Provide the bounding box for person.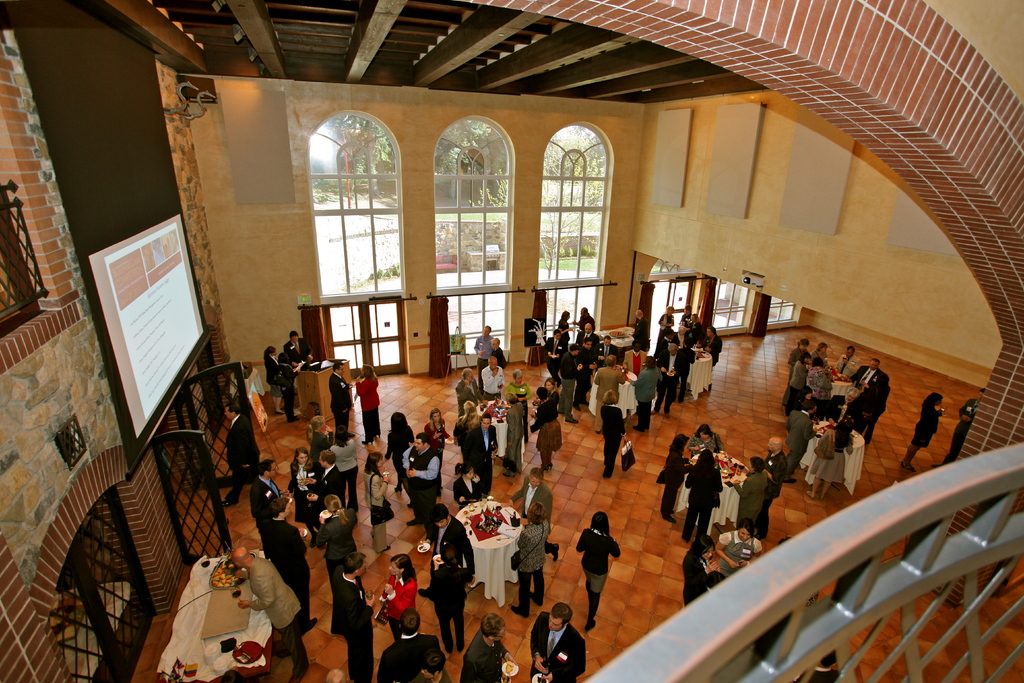
[x1=320, y1=424, x2=362, y2=514].
